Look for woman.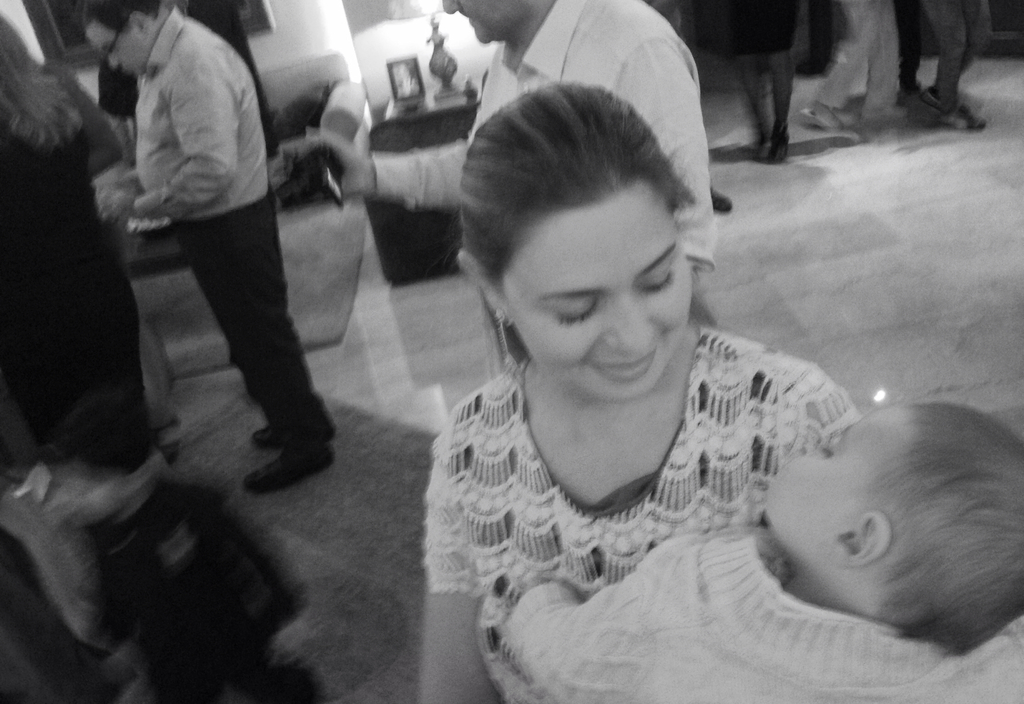
Found: (0, 14, 139, 461).
